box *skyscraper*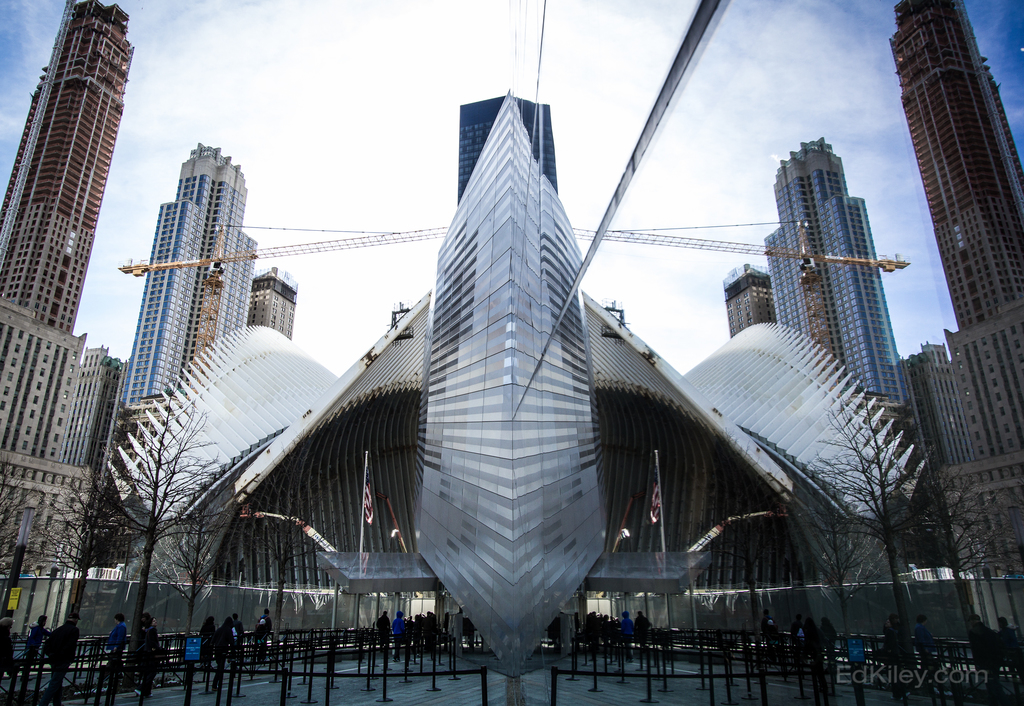
region(115, 136, 257, 405)
